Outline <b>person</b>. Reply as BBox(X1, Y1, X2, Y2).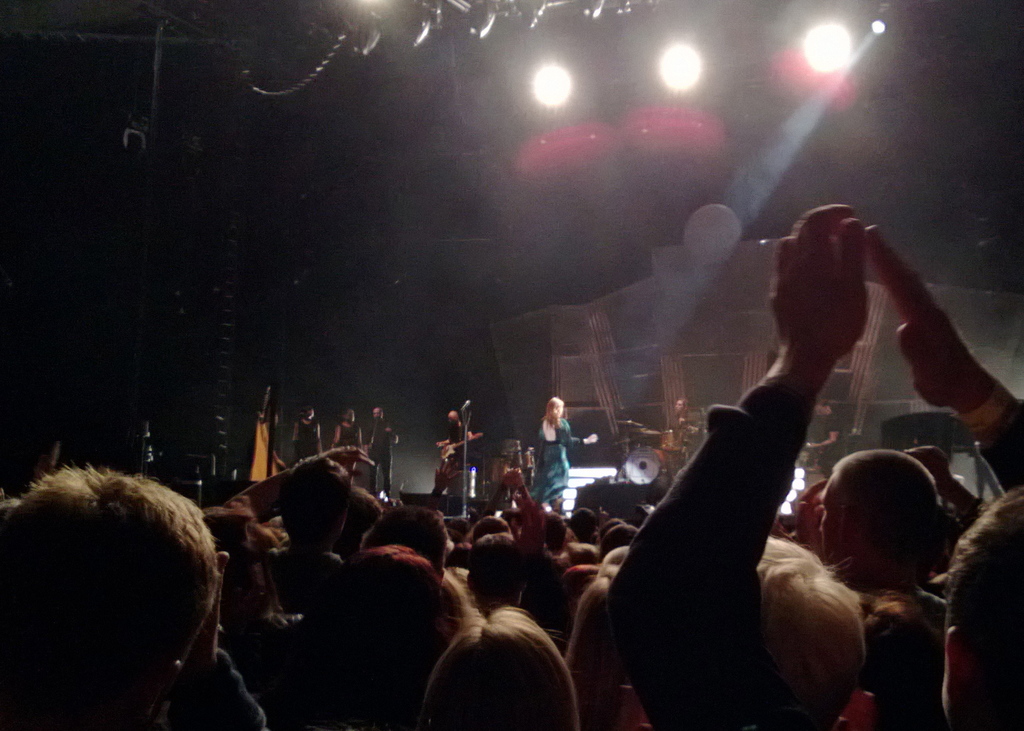
BBox(434, 402, 468, 501).
